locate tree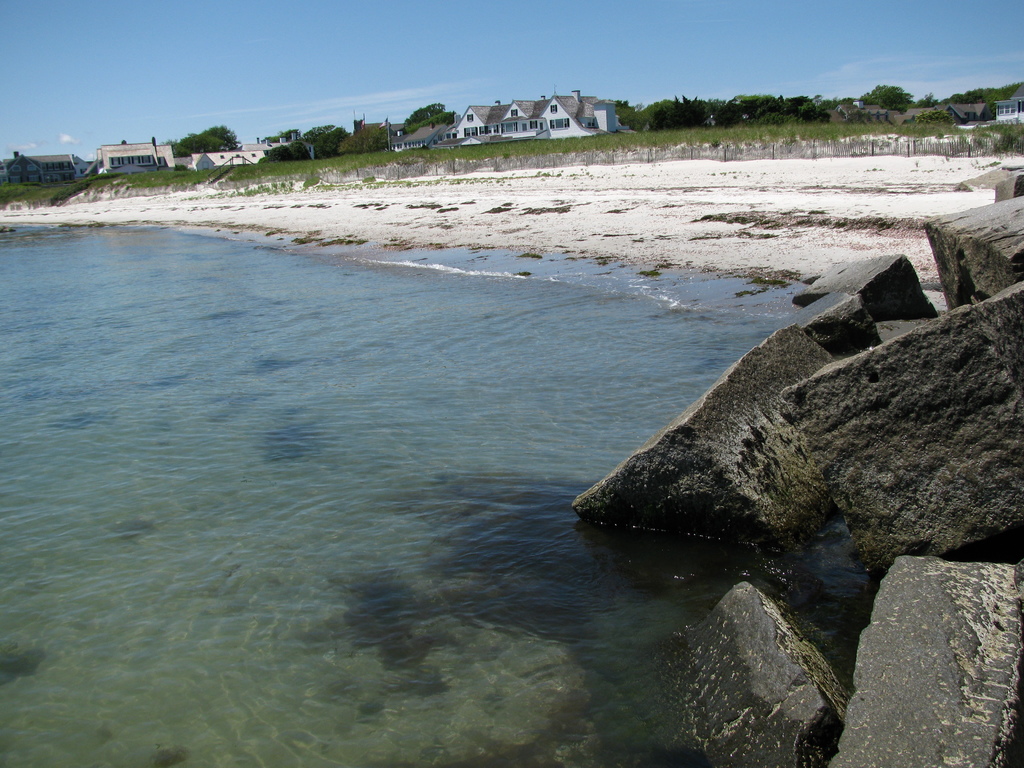
[left=619, top=100, right=673, bottom=131]
